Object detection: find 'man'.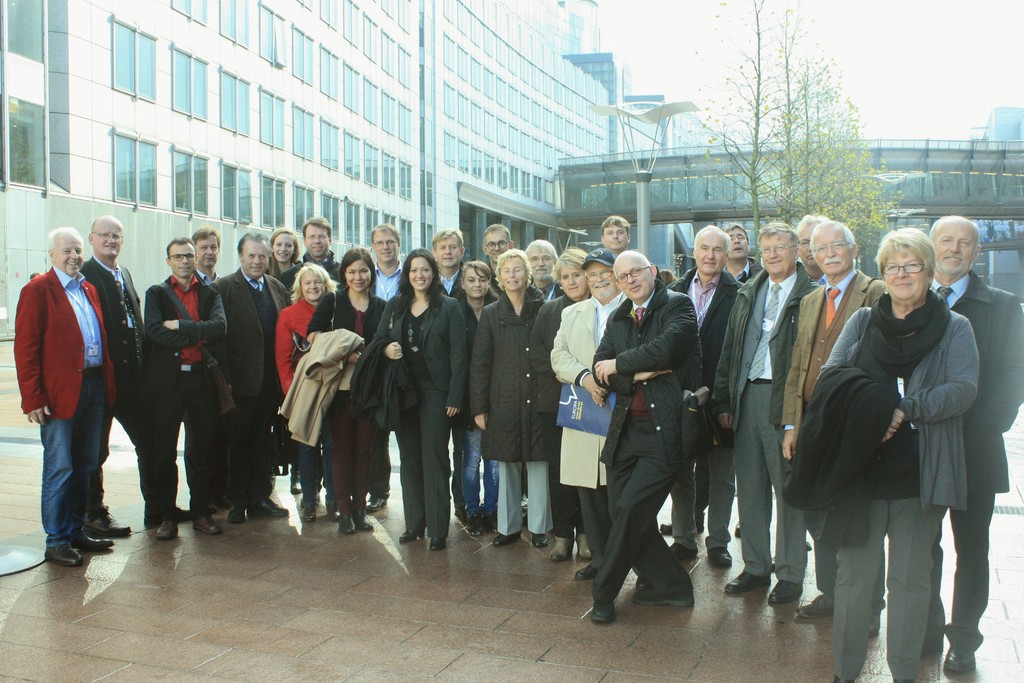
bbox(362, 219, 406, 517).
